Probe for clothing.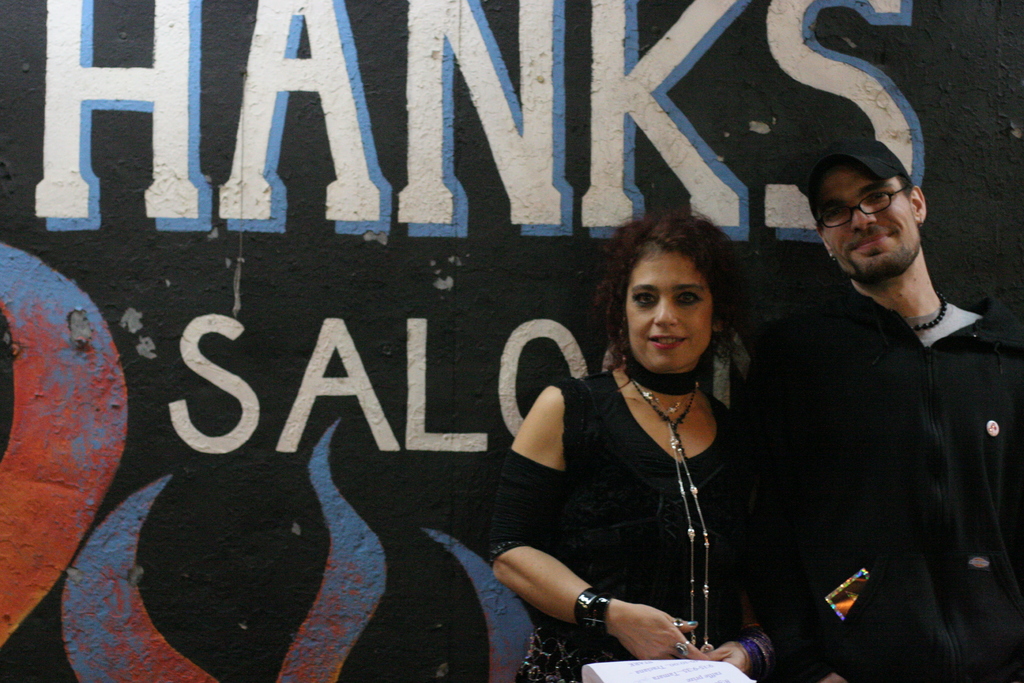
Probe result: [left=494, top=359, right=803, bottom=682].
